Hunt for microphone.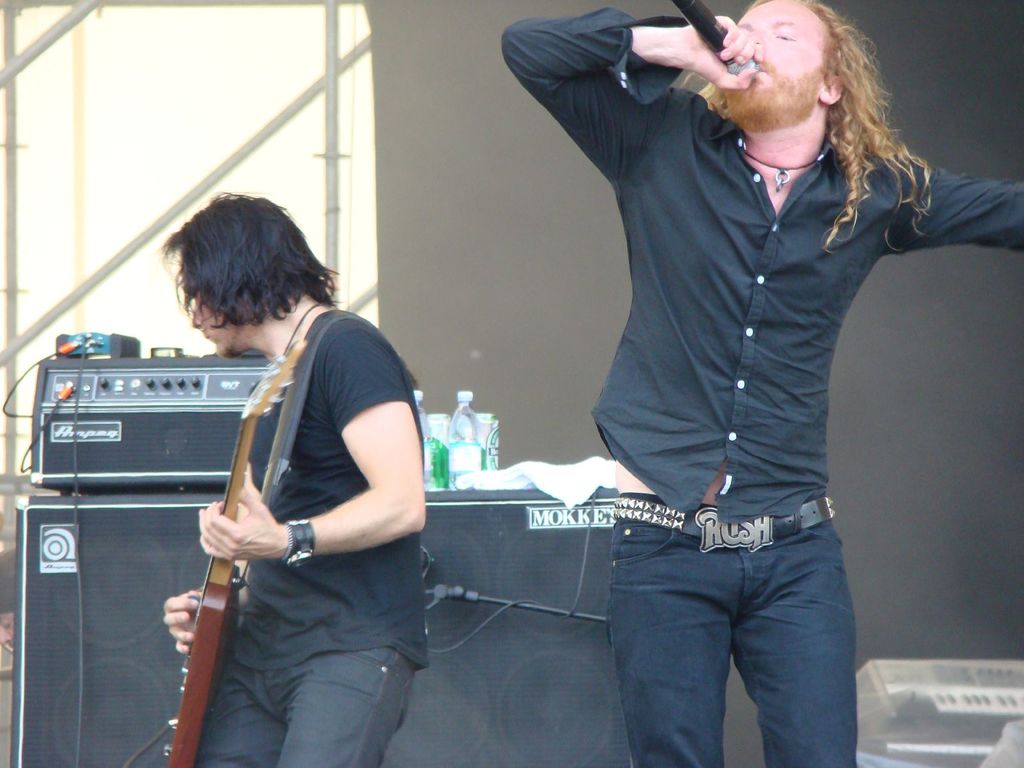
Hunted down at rect(670, 0, 769, 85).
